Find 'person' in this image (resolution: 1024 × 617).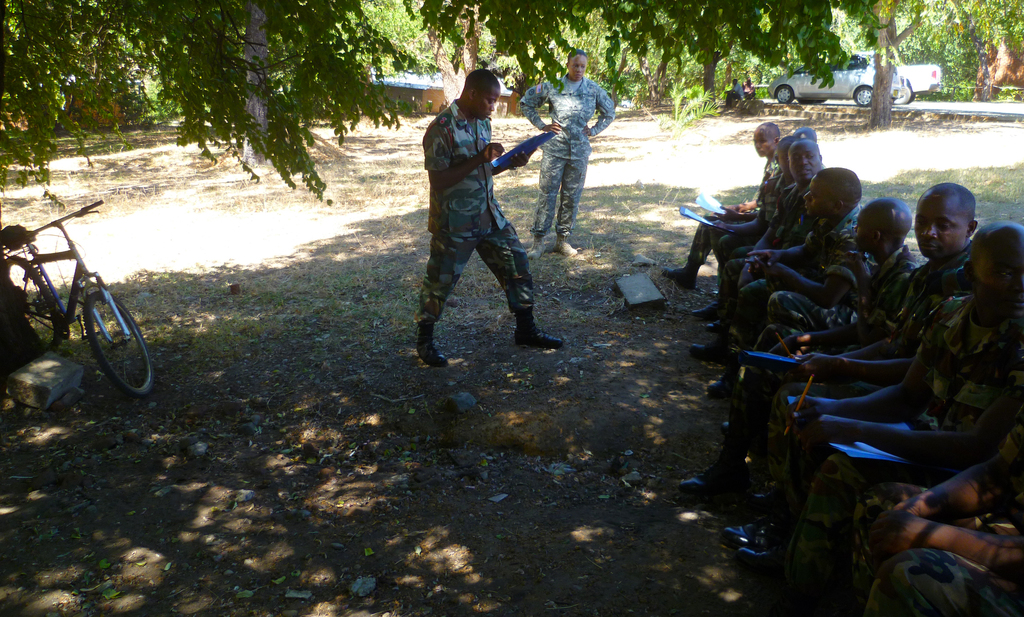
721:76:745:109.
